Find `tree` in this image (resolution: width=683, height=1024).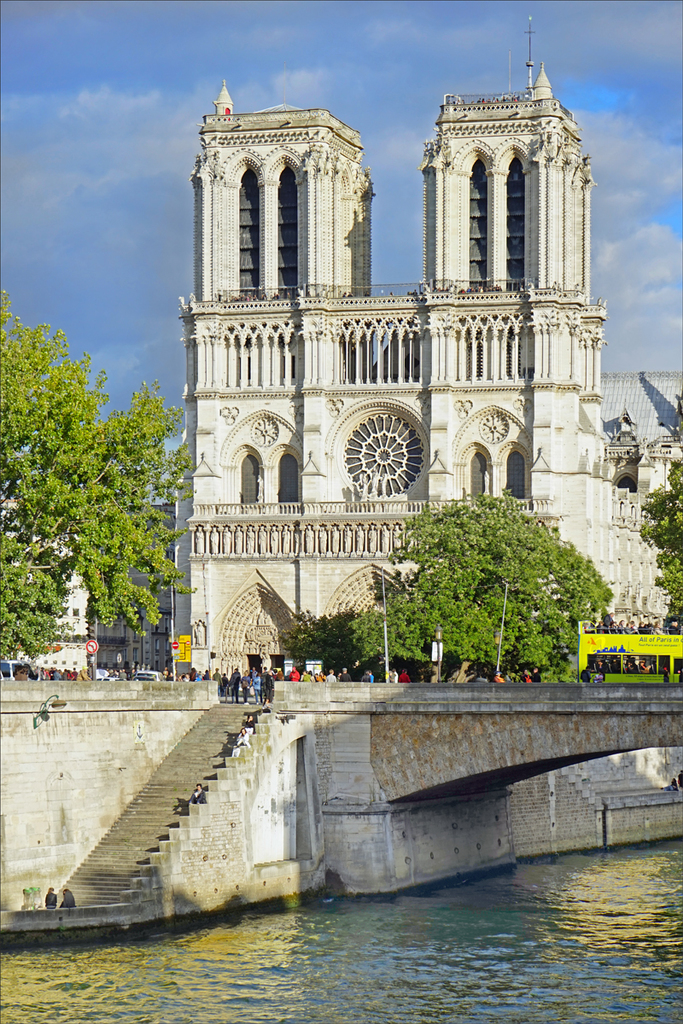
0, 282, 189, 667.
